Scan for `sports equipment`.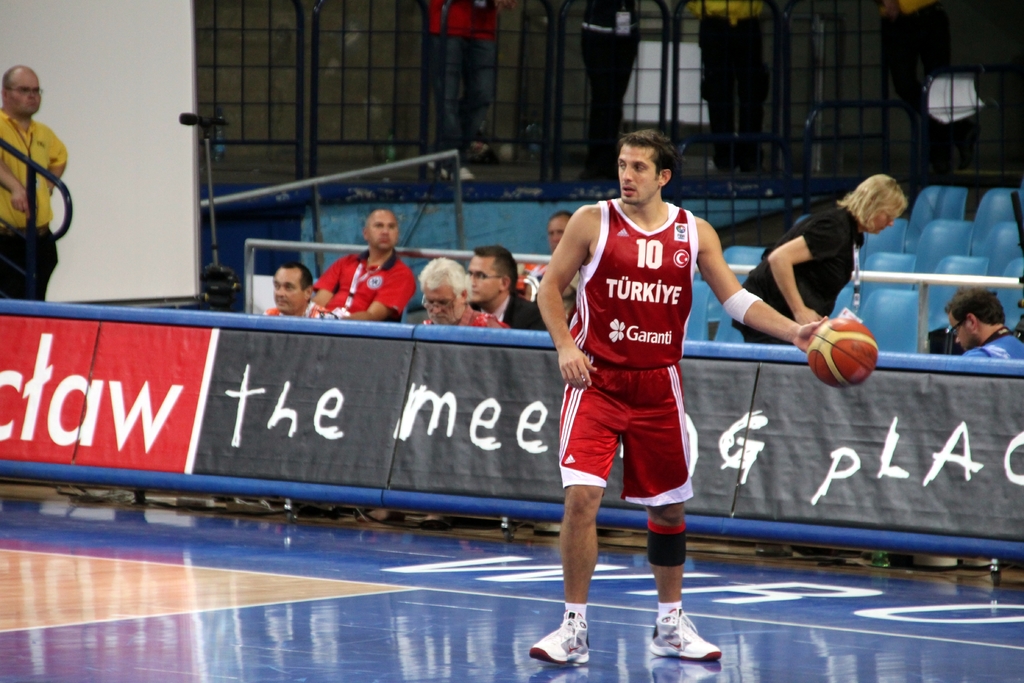
Scan result: l=649, t=611, r=721, b=667.
